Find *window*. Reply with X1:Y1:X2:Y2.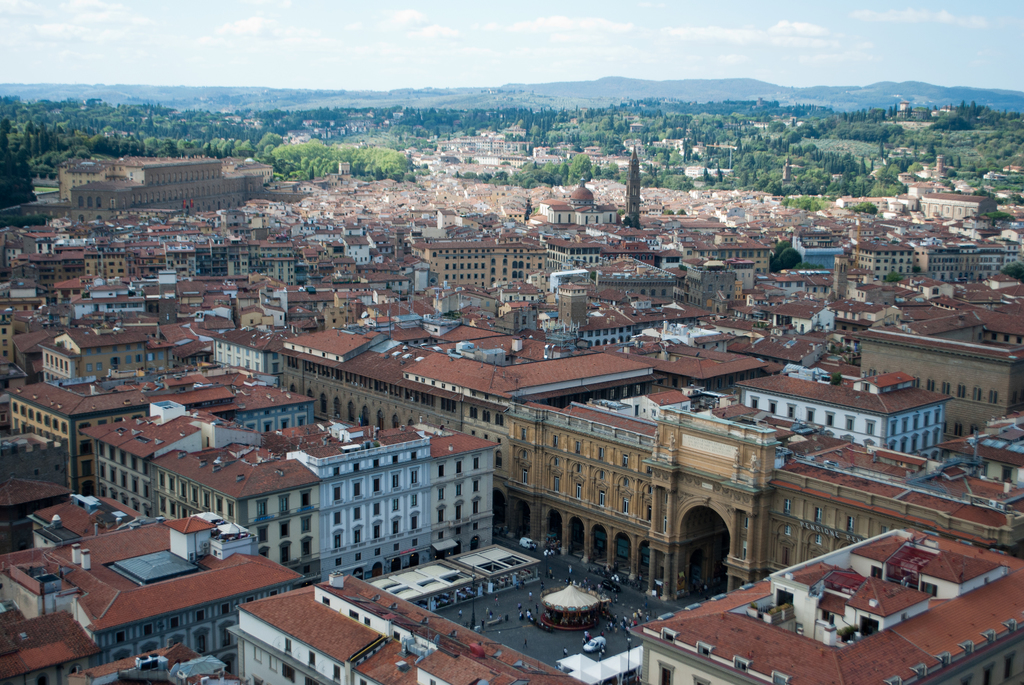
849:522:855:528.
